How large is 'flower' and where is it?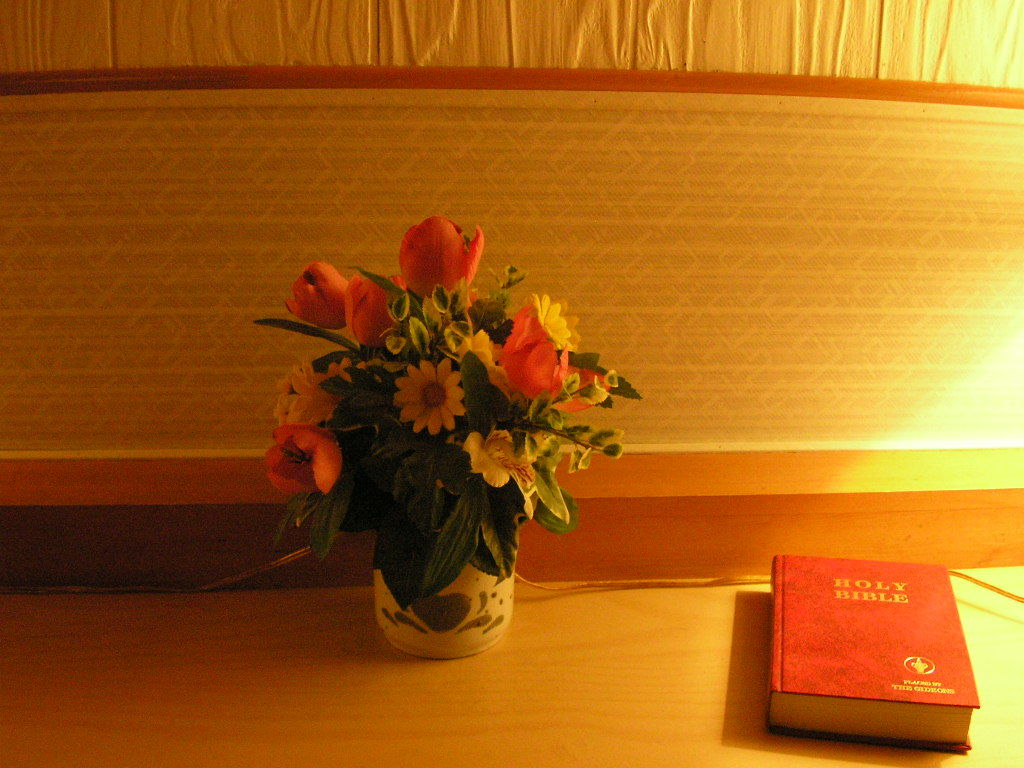
Bounding box: box=[346, 265, 407, 348].
